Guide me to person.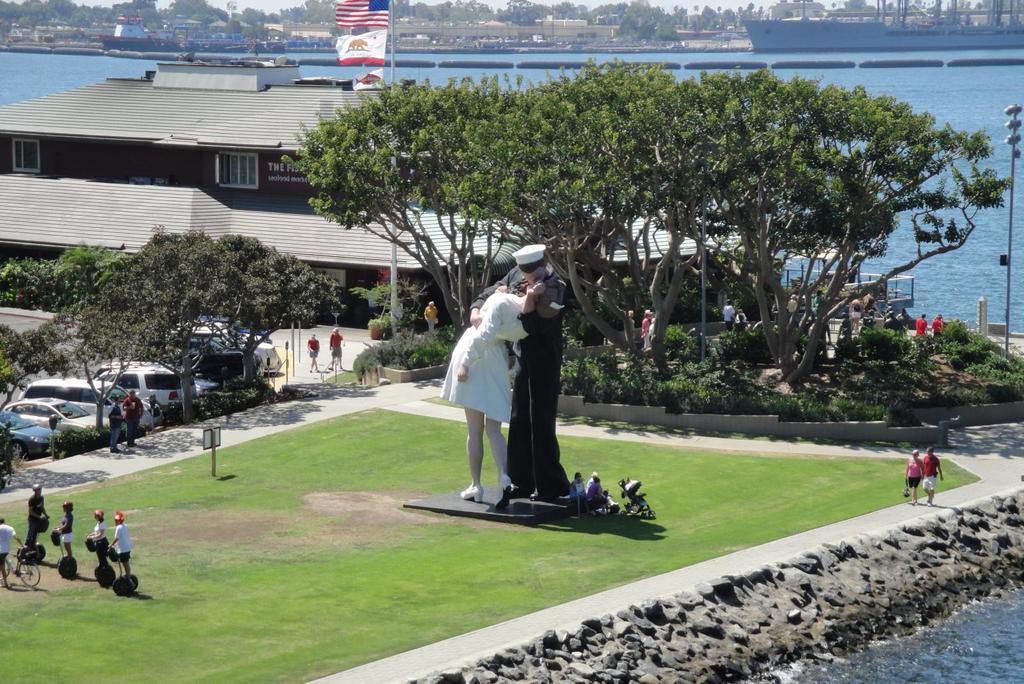
Guidance: rect(113, 402, 127, 451).
